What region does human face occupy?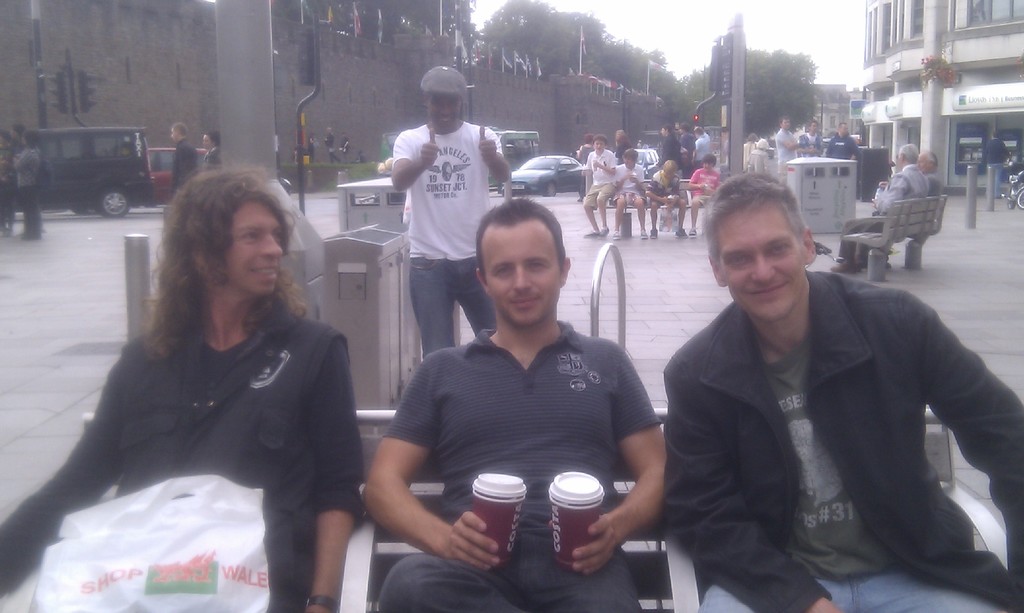
(483,221,564,332).
